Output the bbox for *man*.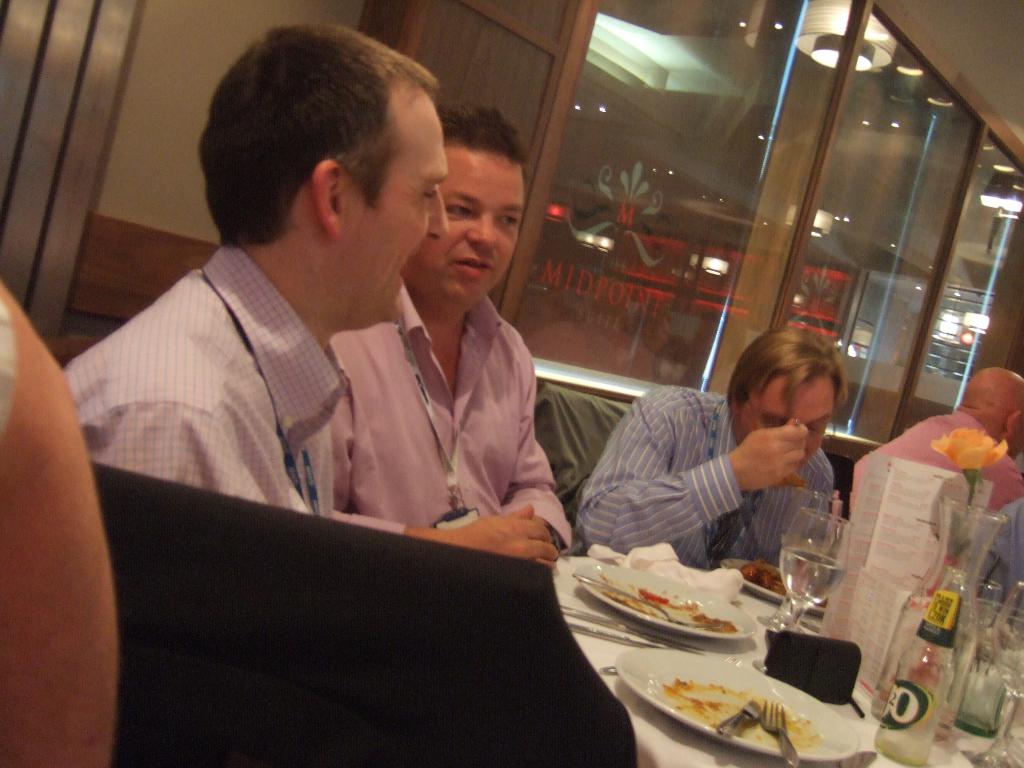
locate(328, 100, 582, 570).
